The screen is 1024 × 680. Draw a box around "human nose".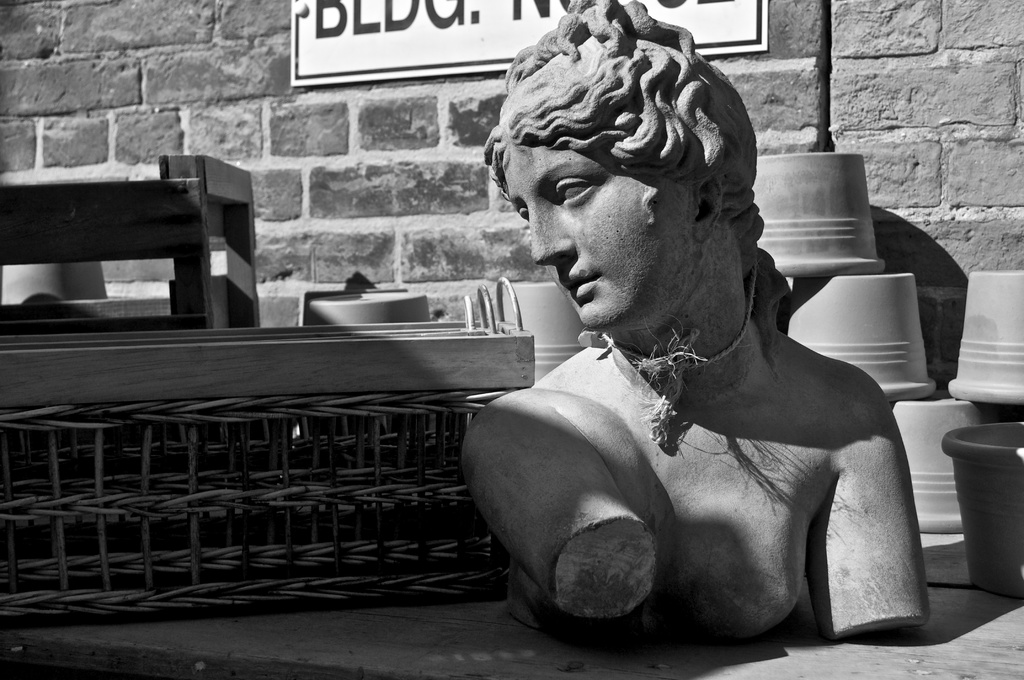
left=529, top=203, right=575, bottom=269.
